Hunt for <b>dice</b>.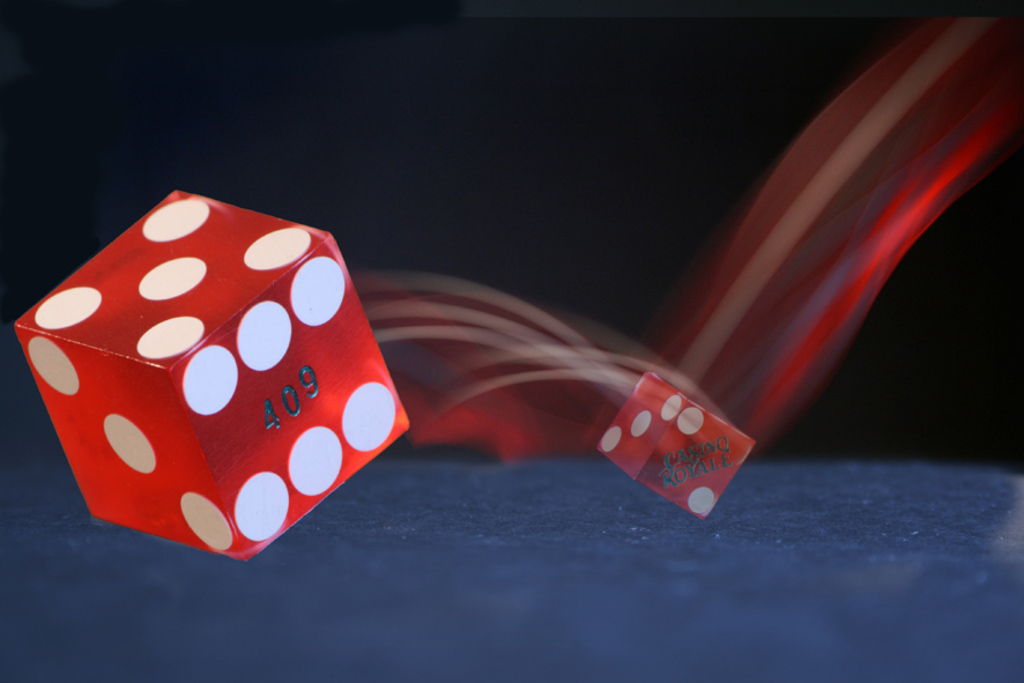
Hunted down at locate(12, 194, 411, 559).
